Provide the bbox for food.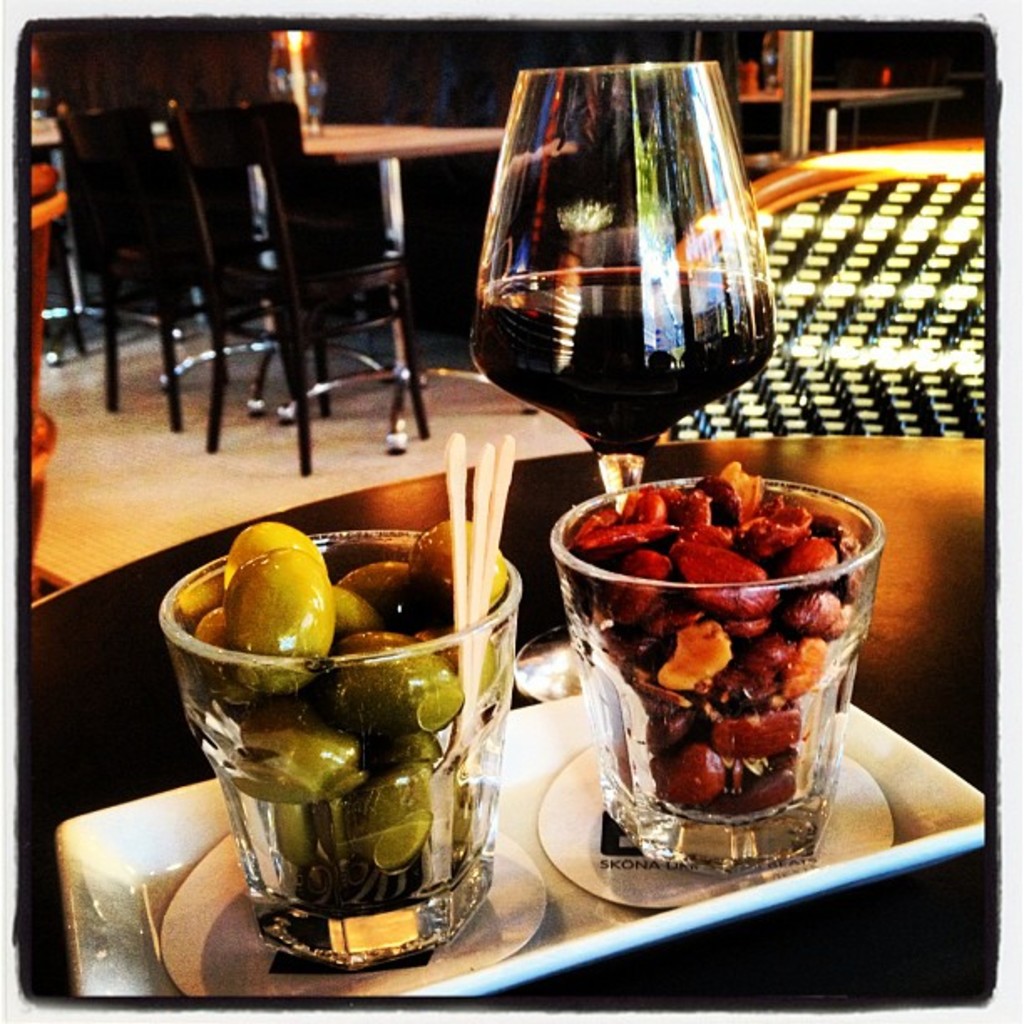
l=157, t=512, r=520, b=897.
